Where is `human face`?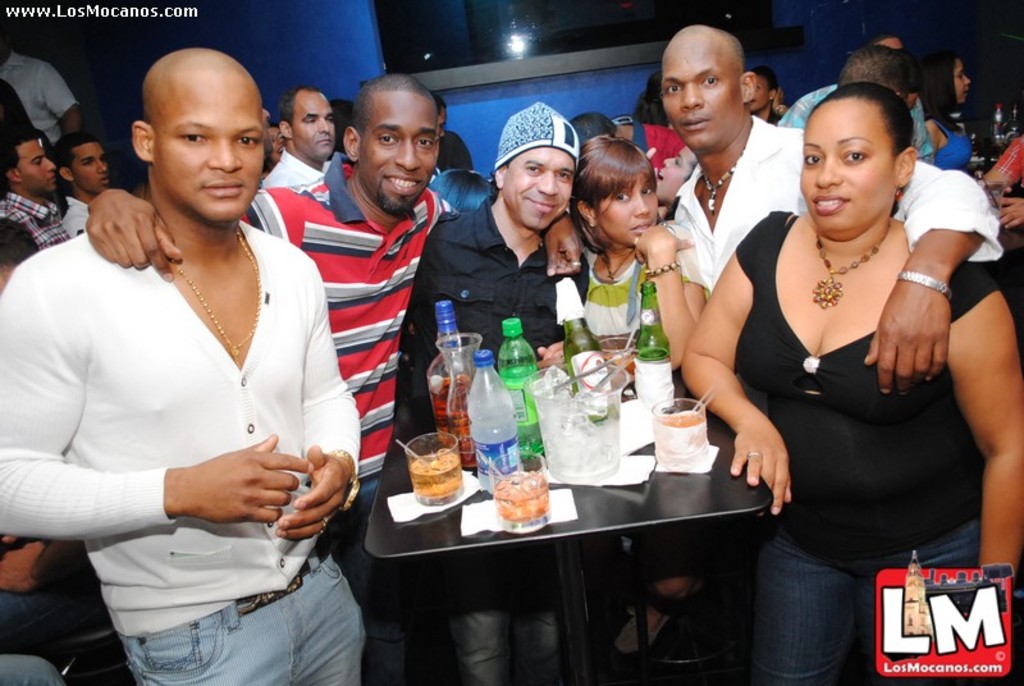
[left=955, top=59, right=969, bottom=101].
